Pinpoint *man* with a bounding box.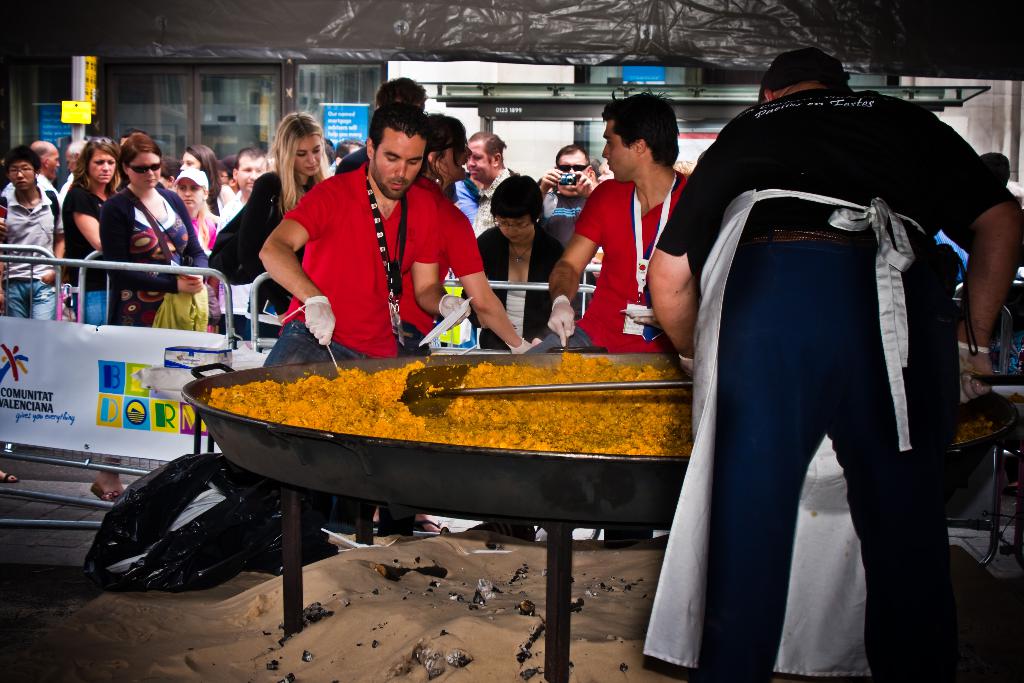
Rect(257, 103, 475, 367).
